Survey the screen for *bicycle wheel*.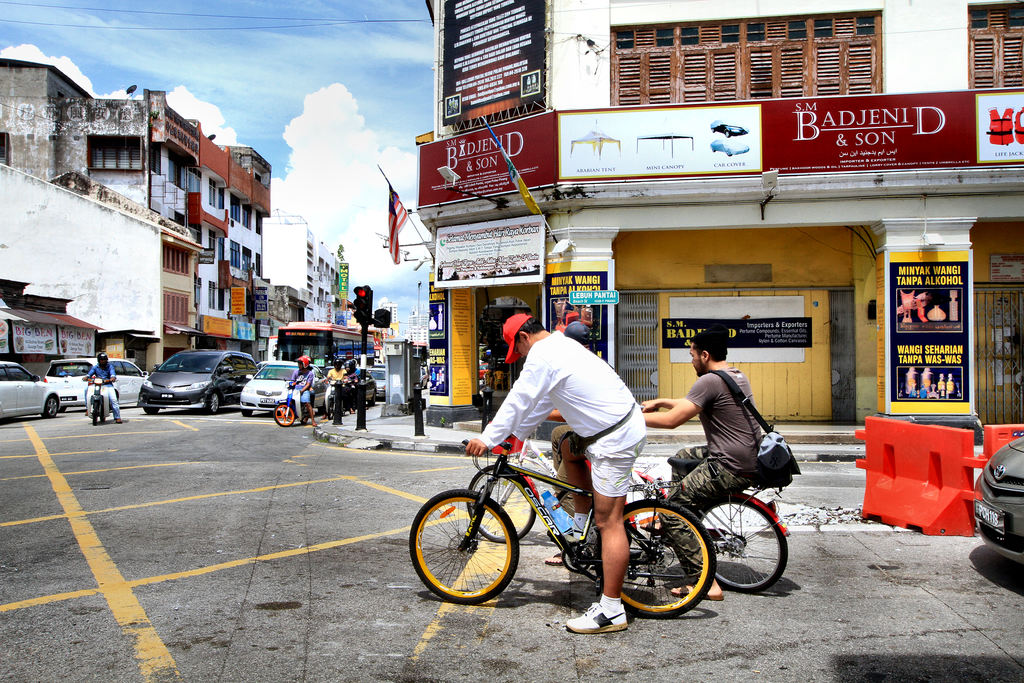
Survey found: (x1=590, y1=497, x2=716, y2=621).
